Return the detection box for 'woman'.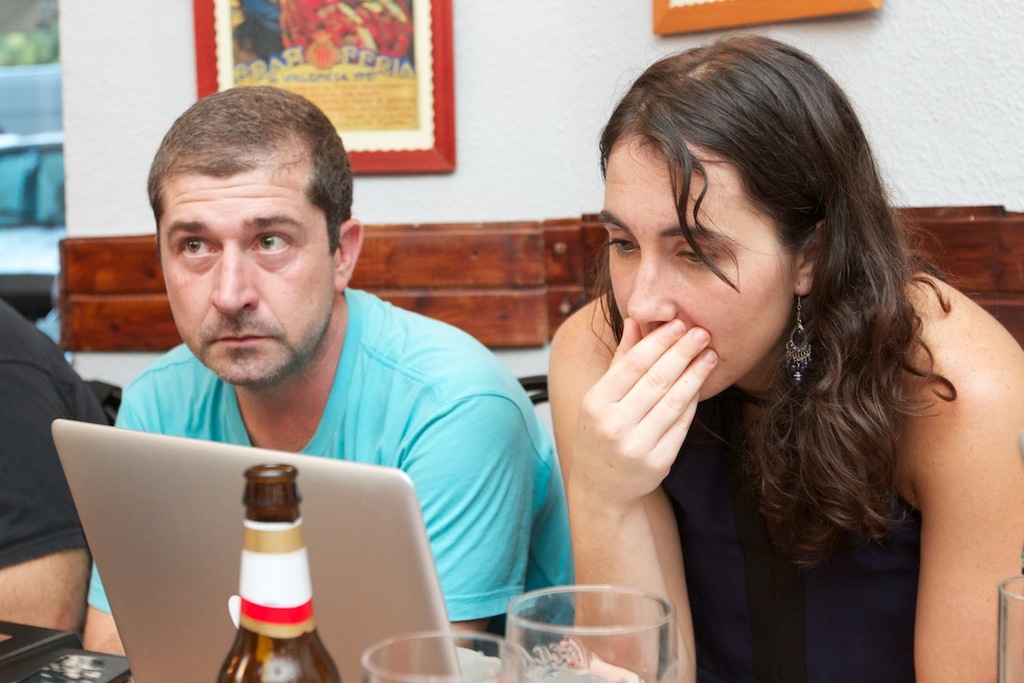
<bbox>493, 27, 975, 676</bbox>.
